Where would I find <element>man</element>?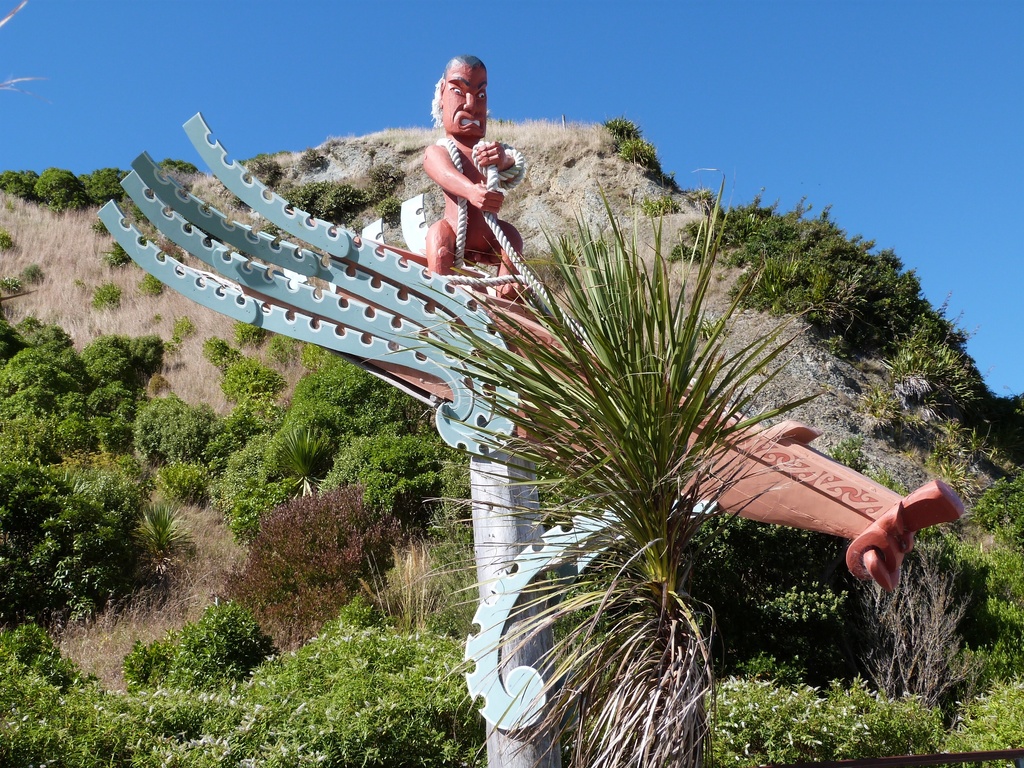
At x1=425 y1=51 x2=524 y2=299.
